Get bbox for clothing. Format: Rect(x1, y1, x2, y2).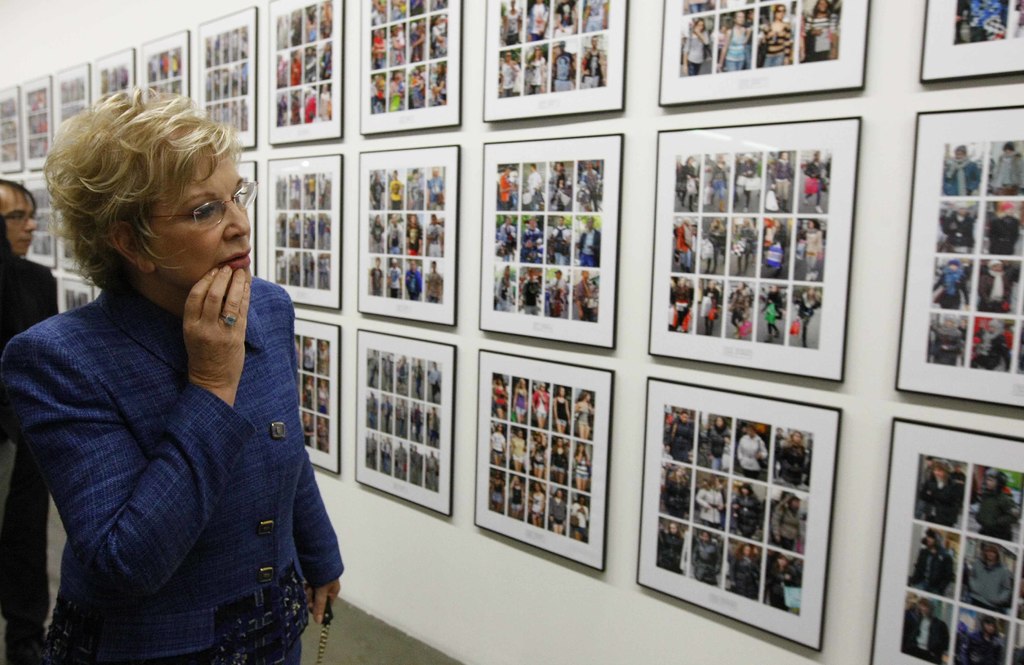
Rect(764, 293, 782, 330).
